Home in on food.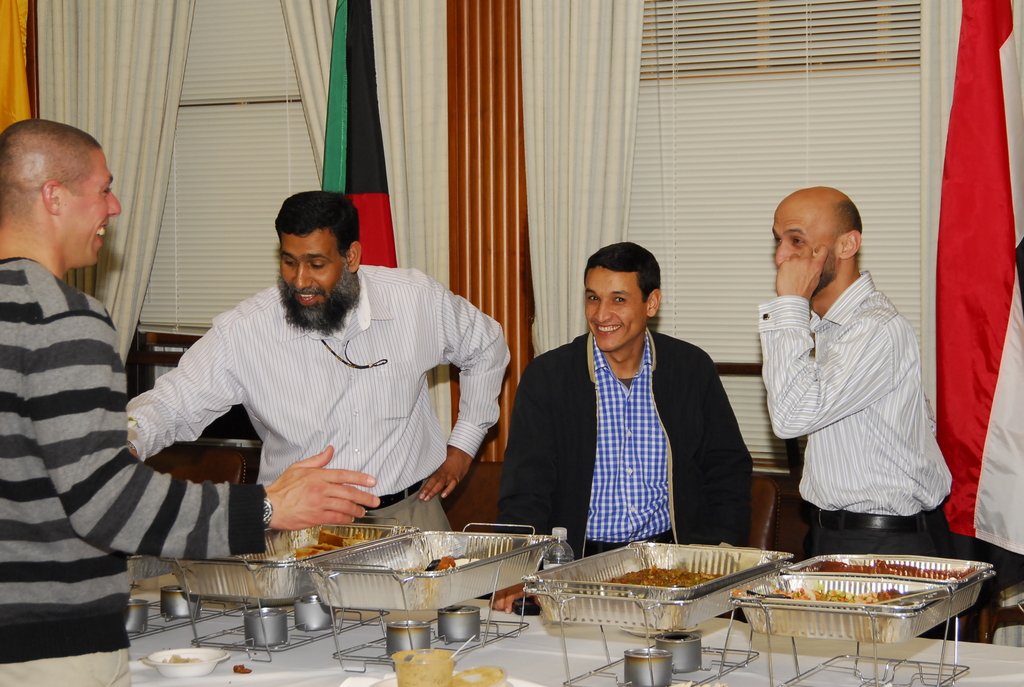
Homed in at {"left": 602, "top": 567, "right": 726, "bottom": 590}.
